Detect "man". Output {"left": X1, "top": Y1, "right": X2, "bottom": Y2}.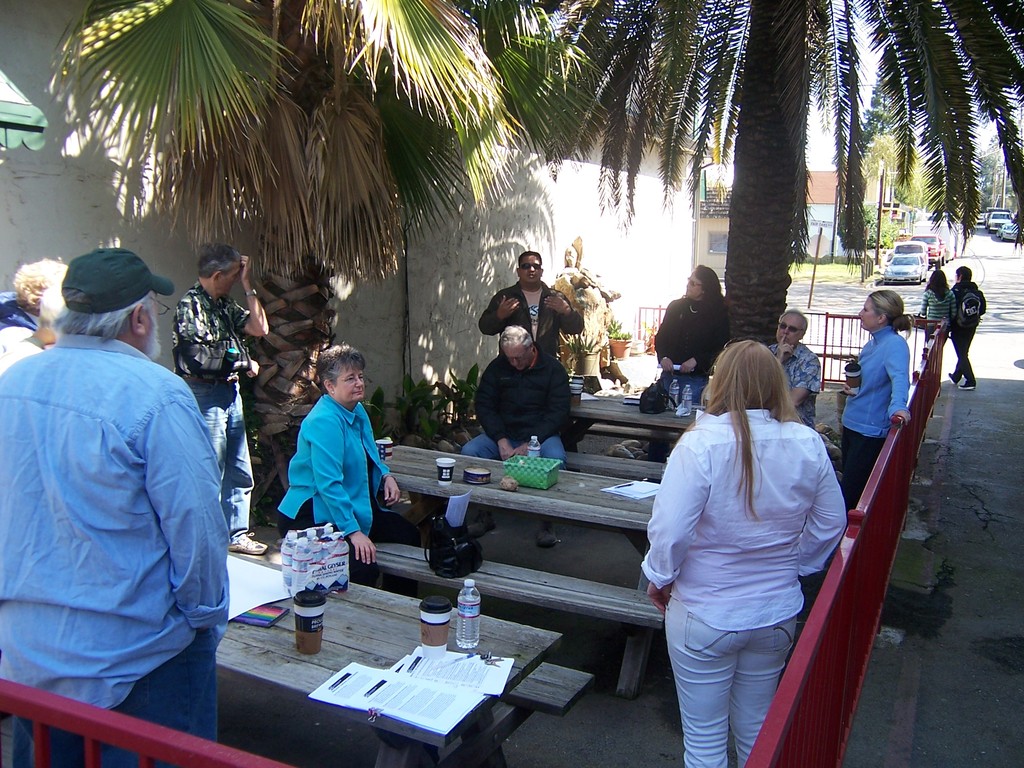
{"left": 458, "top": 323, "right": 566, "bottom": 550}.
